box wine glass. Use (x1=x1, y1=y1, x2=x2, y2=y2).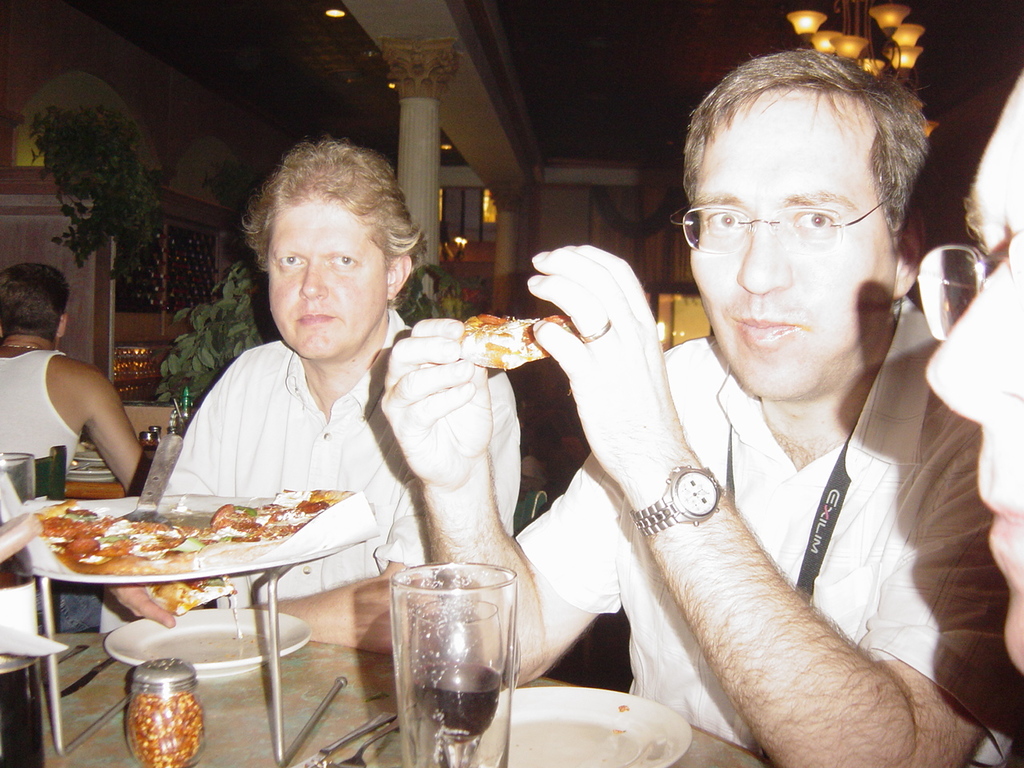
(x1=409, y1=598, x2=503, y2=767).
